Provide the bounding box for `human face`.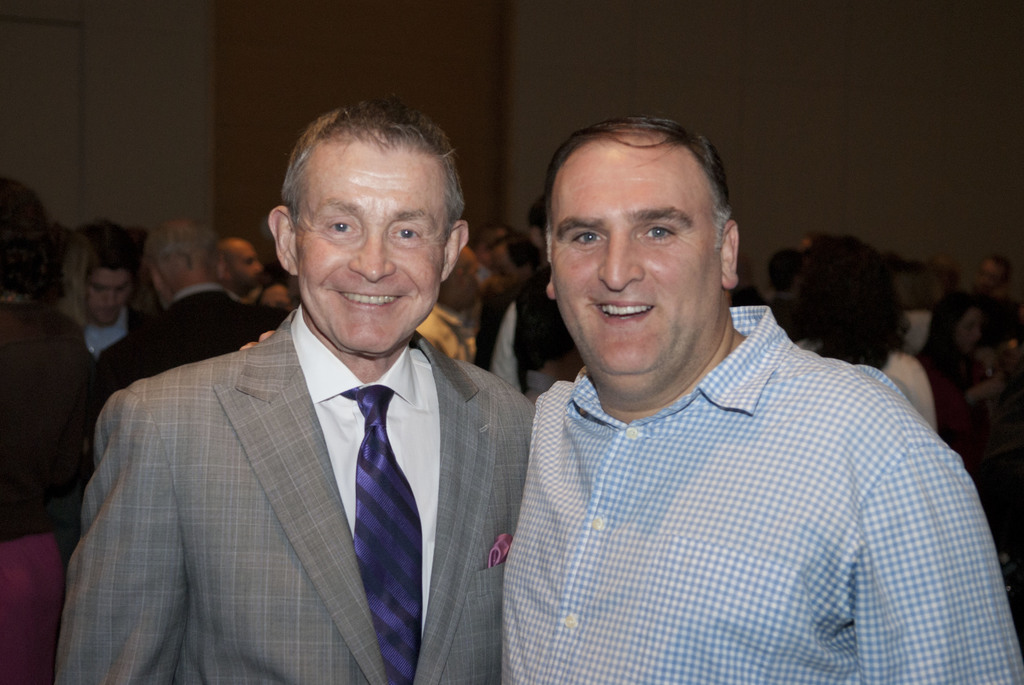
pyautogui.locateOnScreen(961, 312, 985, 347).
